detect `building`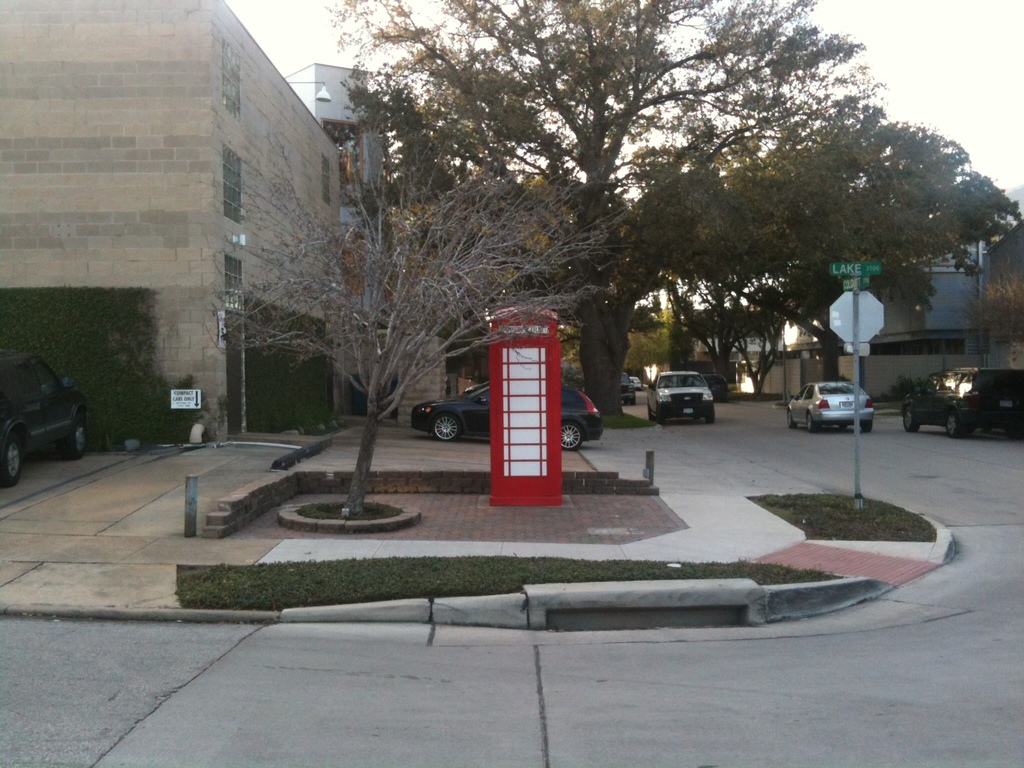
rect(286, 70, 411, 374)
